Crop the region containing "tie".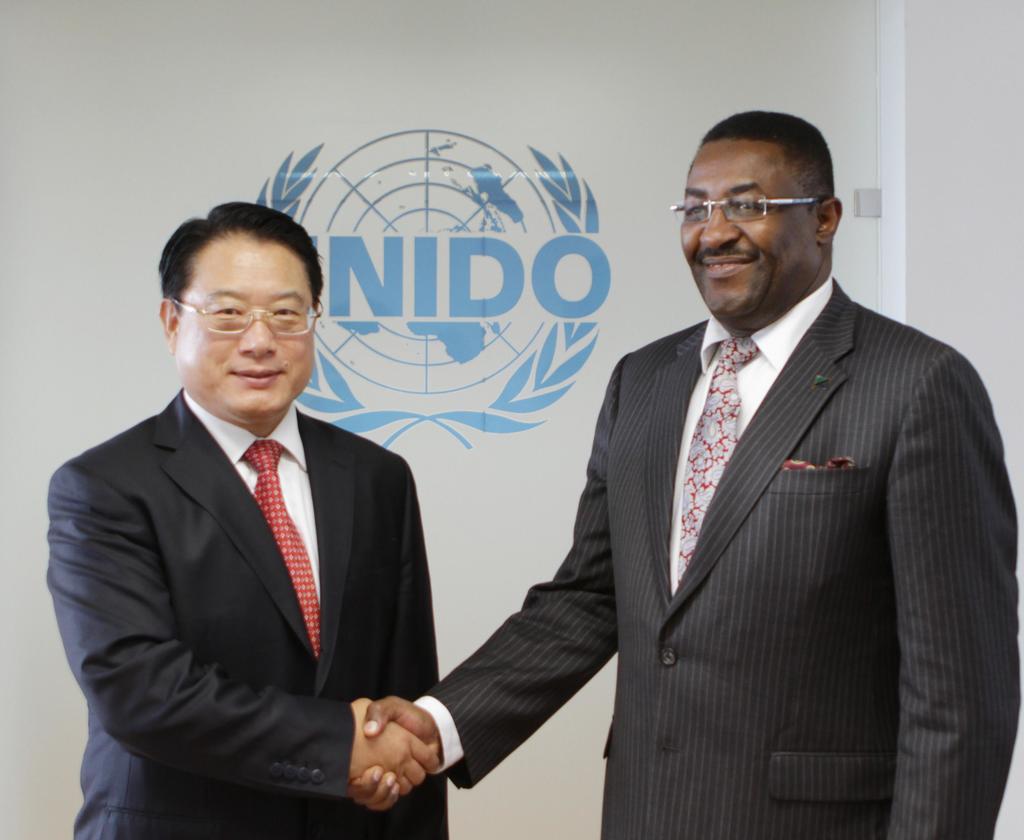
Crop region: x1=676 y1=334 x2=755 y2=589.
